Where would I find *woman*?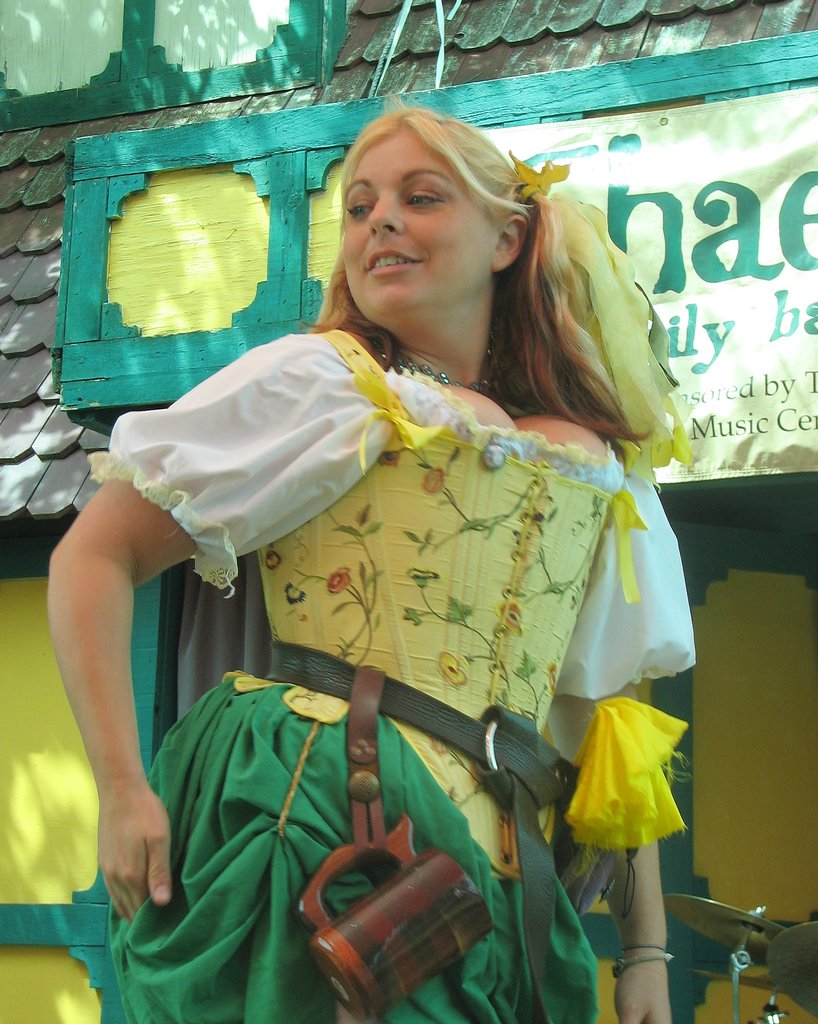
At 108, 125, 670, 1011.
